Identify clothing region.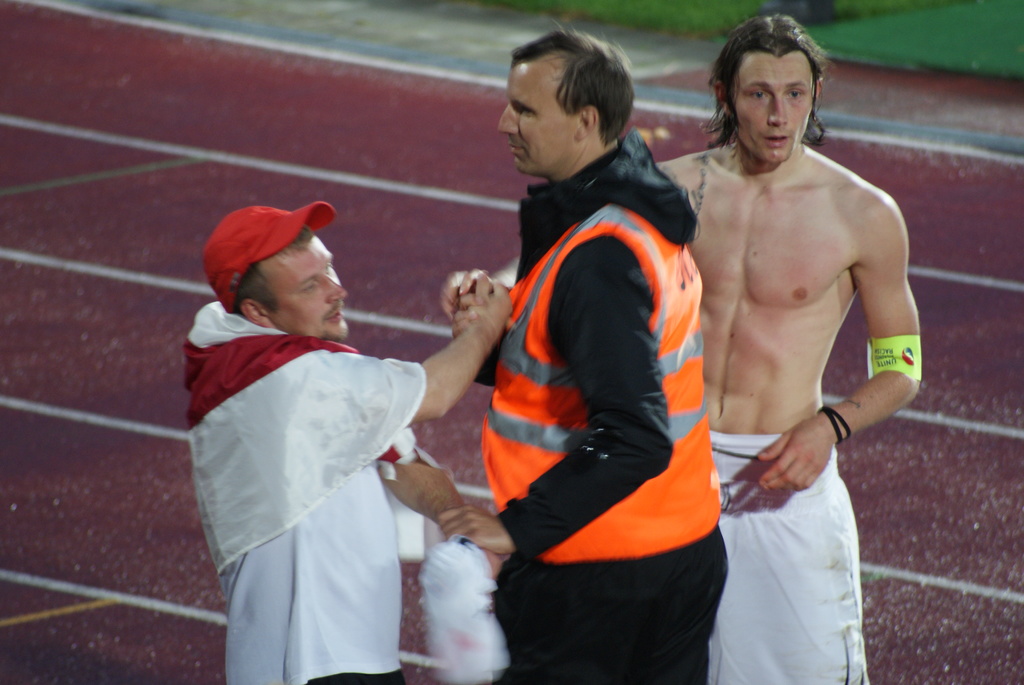
Region: x1=479, y1=127, x2=700, y2=684.
